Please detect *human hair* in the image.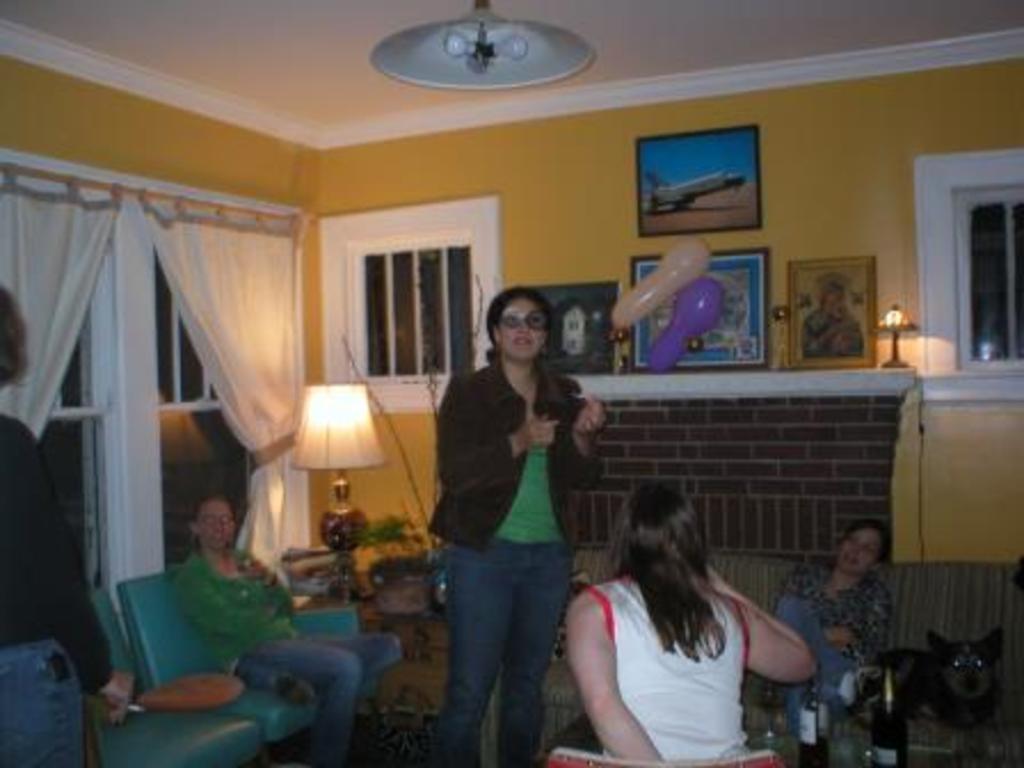
[left=843, top=526, right=889, bottom=555].
